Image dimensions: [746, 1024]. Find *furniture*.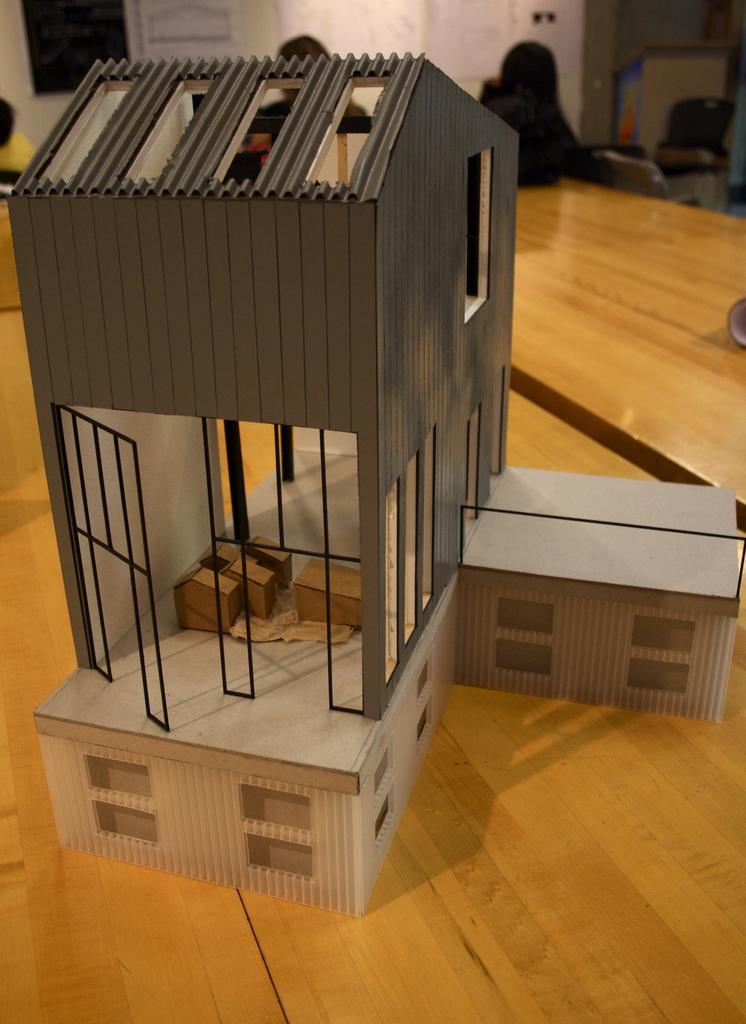
l=245, t=538, r=295, b=585.
